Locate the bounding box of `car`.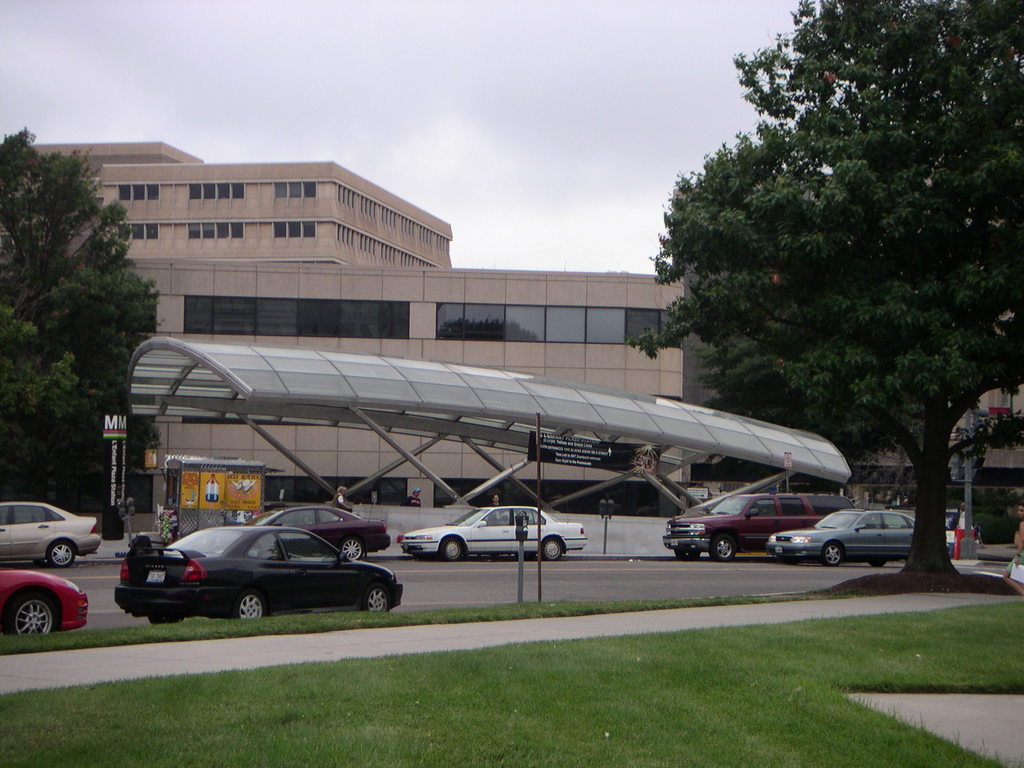
Bounding box: x1=771, y1=503, x2=913, y2=564.
